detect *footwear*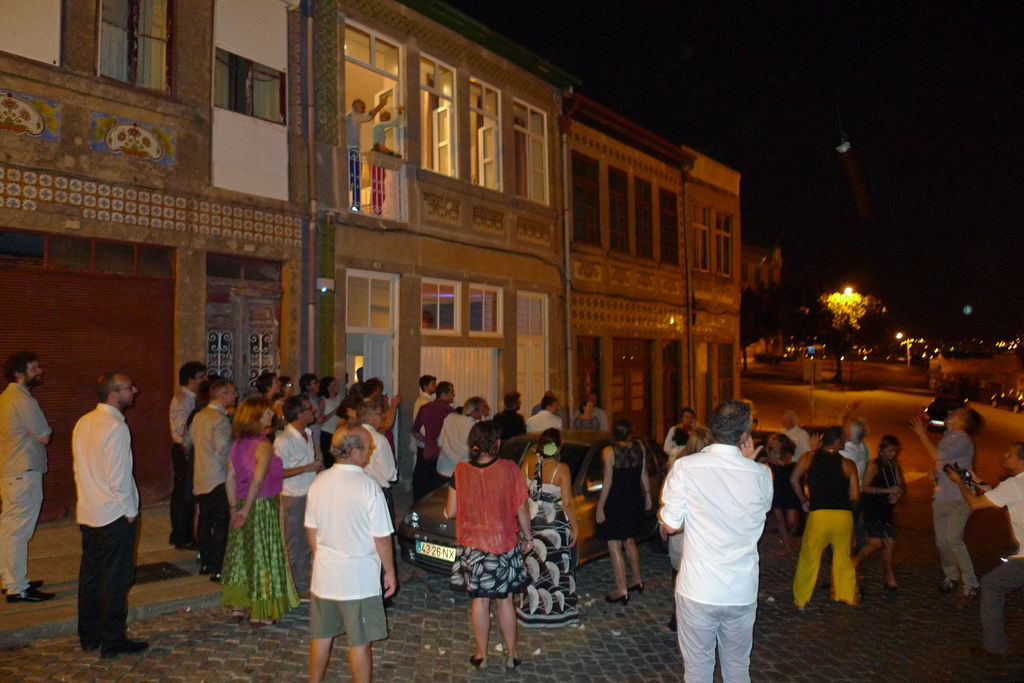
[x1=102, y1=636, x2=150, y2=657]
